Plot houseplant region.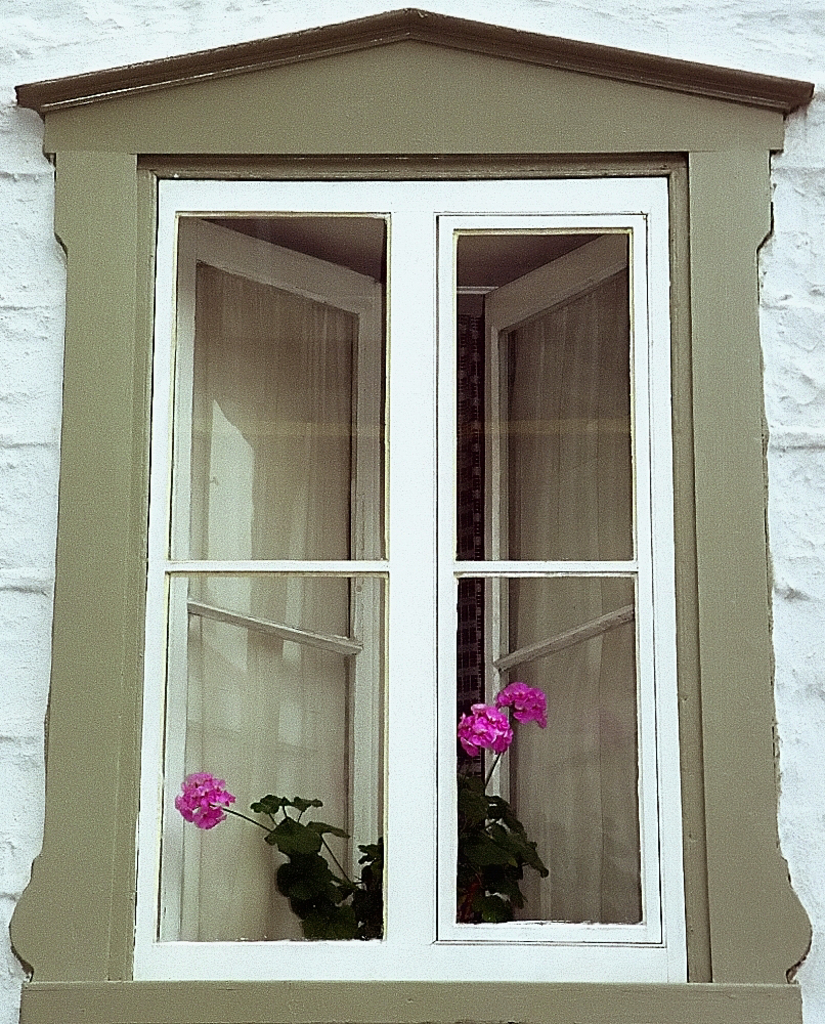
Plotted at {"x1": 182, "y1": 682, "x2": 550, "y2": 945}.
